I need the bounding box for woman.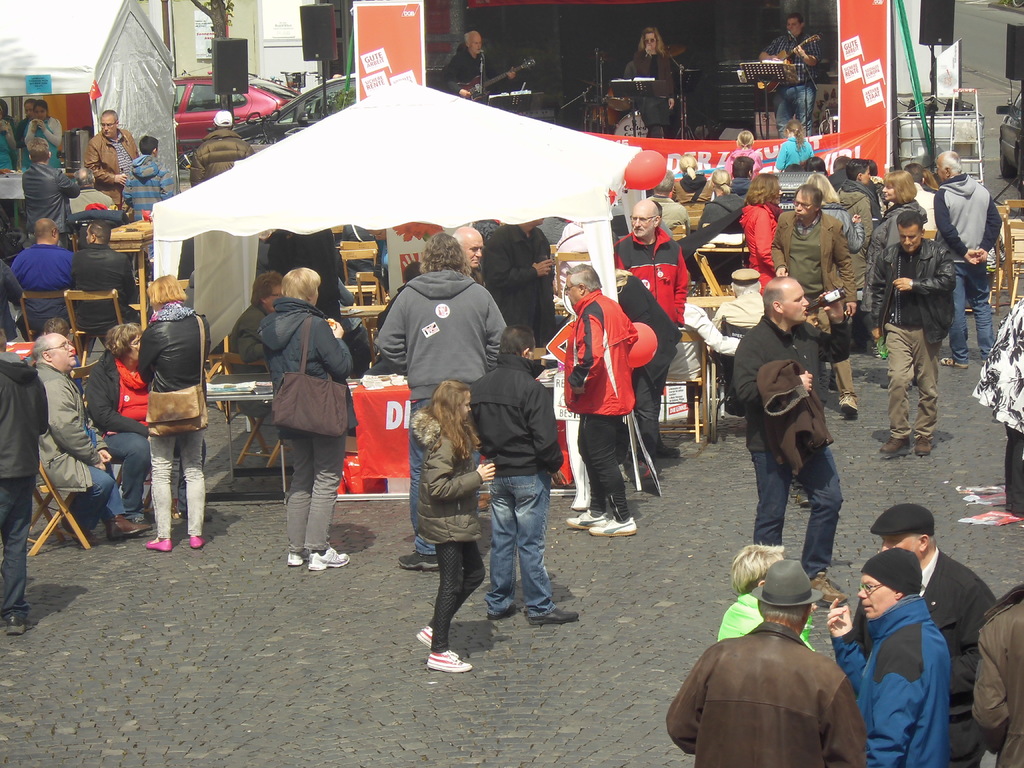
Here it is: x1=971, y1=296, x2=1023, y2=519.
